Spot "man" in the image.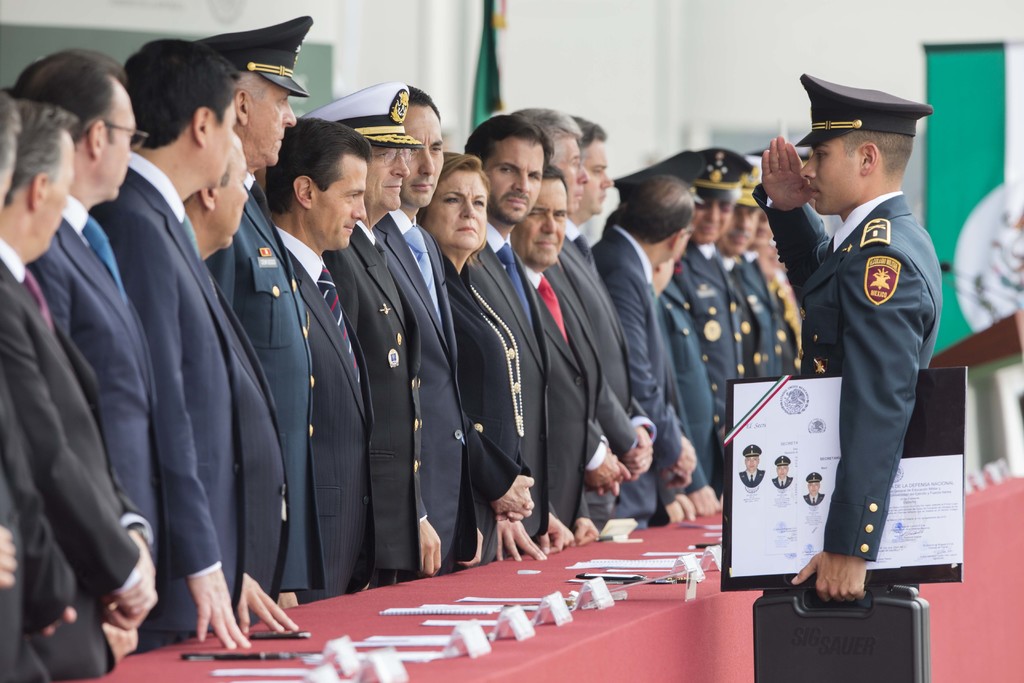
"man" found at bbox=[262, 115, 367, 602].
